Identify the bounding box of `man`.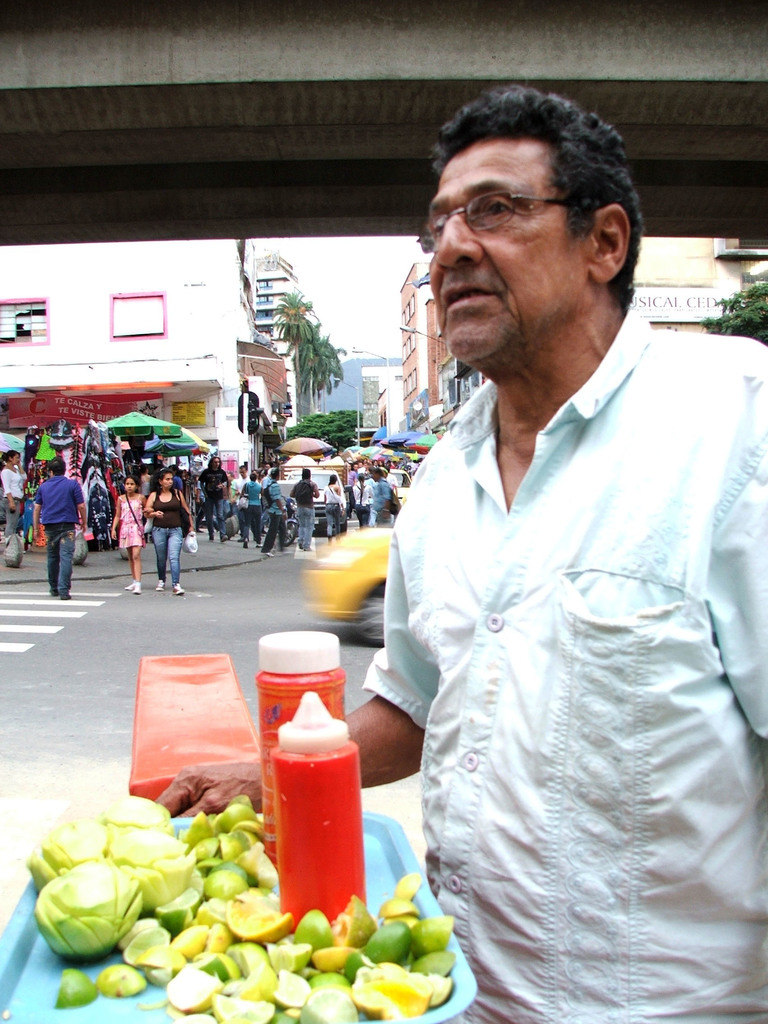
[x1=375, y1=472, x2=392, y2=529].
